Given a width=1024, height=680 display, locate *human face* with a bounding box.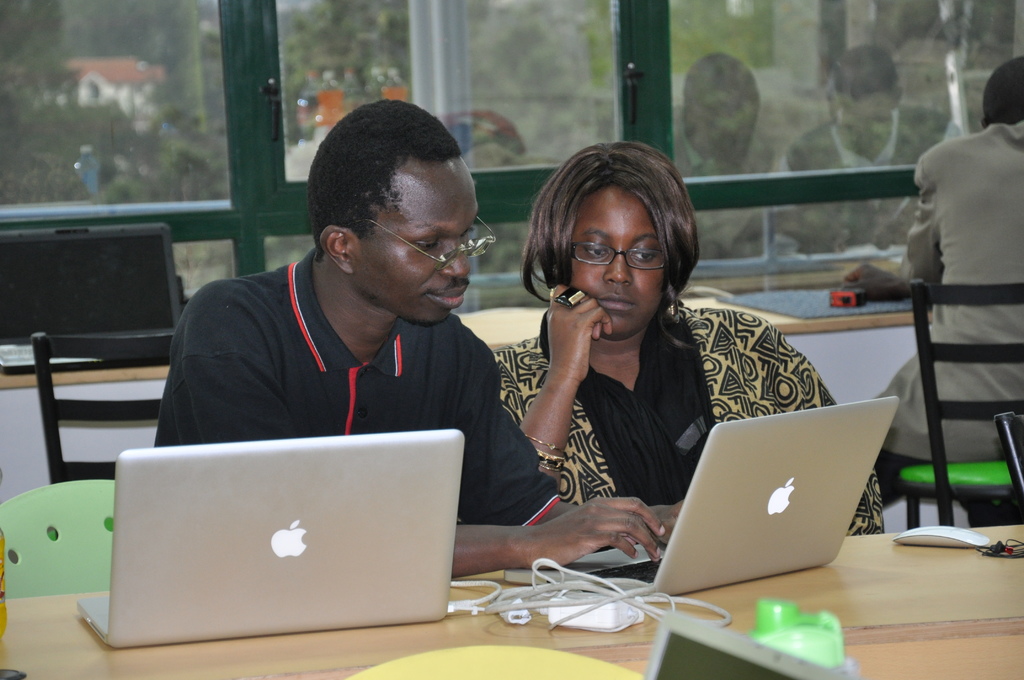
Located: bbox(567, 185, 663, 340).
